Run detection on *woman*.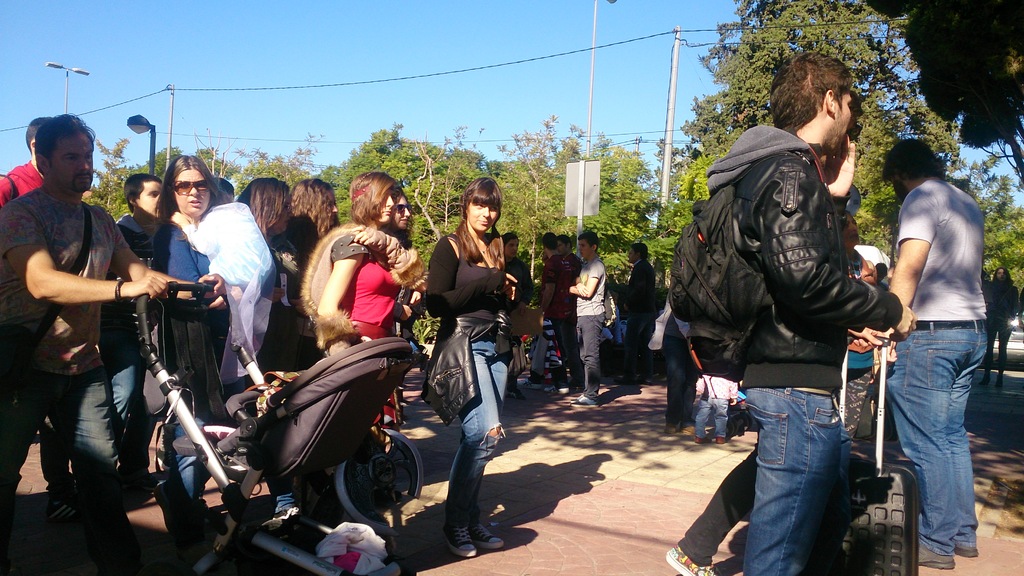
Result: (left=234, top=175, right=289, bottom=247).
